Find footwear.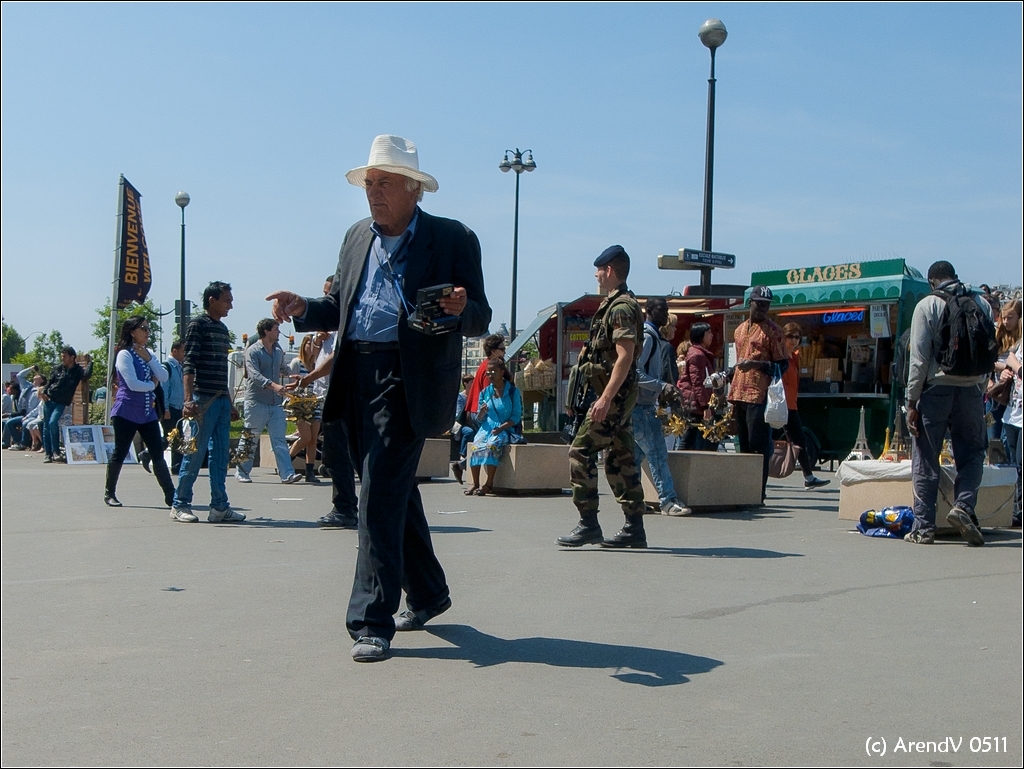
rect(804, 478, 824, 490).
